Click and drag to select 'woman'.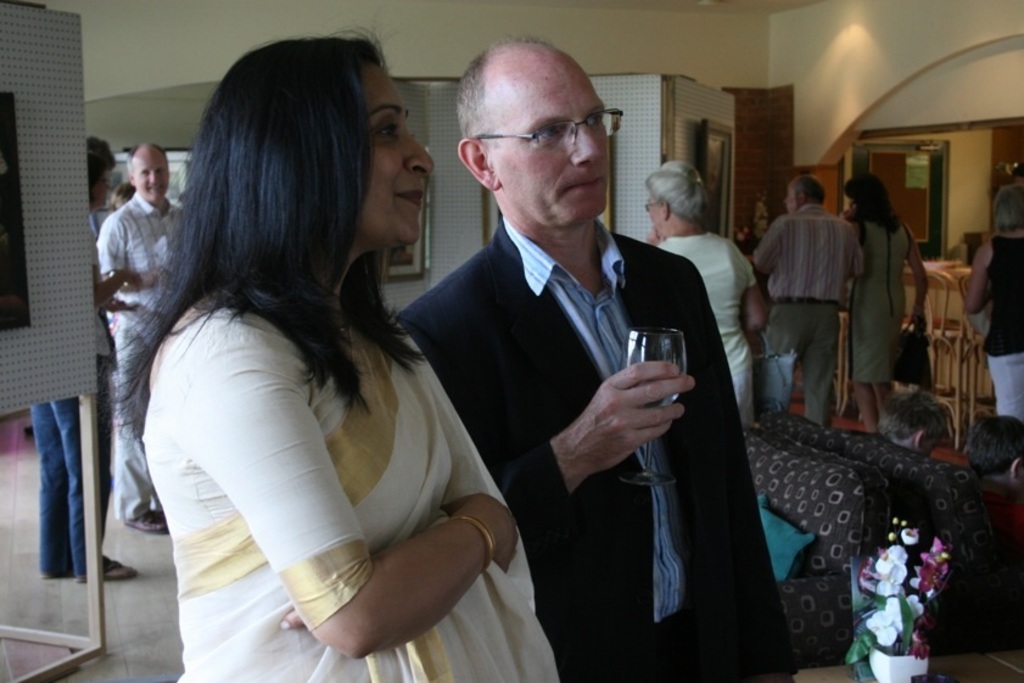
Selection: (78,37,537,679).
